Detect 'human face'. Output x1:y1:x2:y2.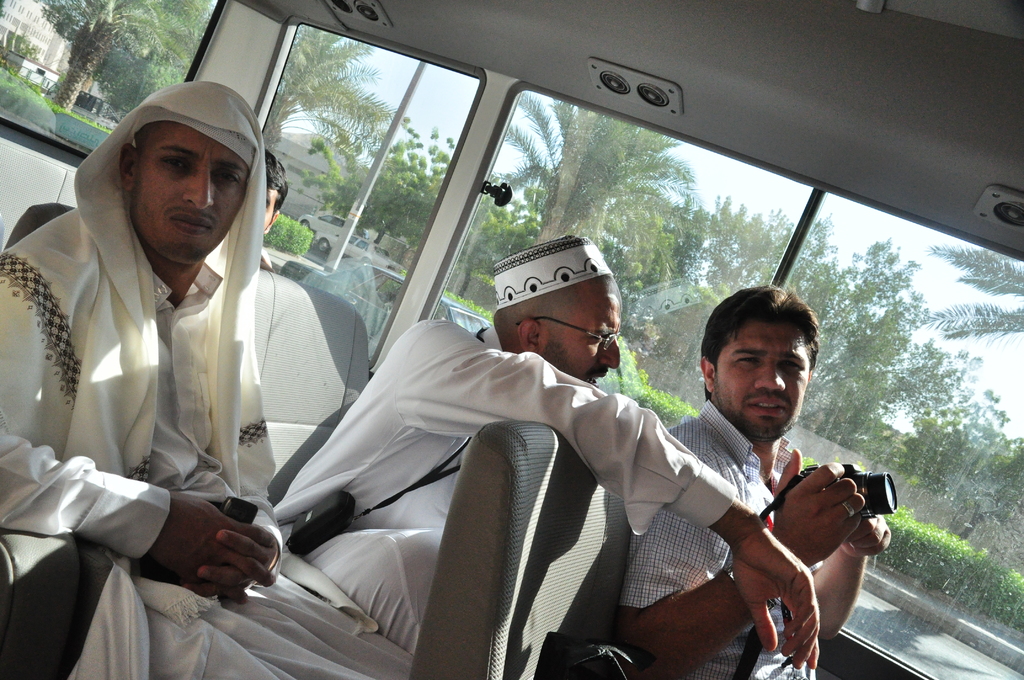
263:191:275:232.
